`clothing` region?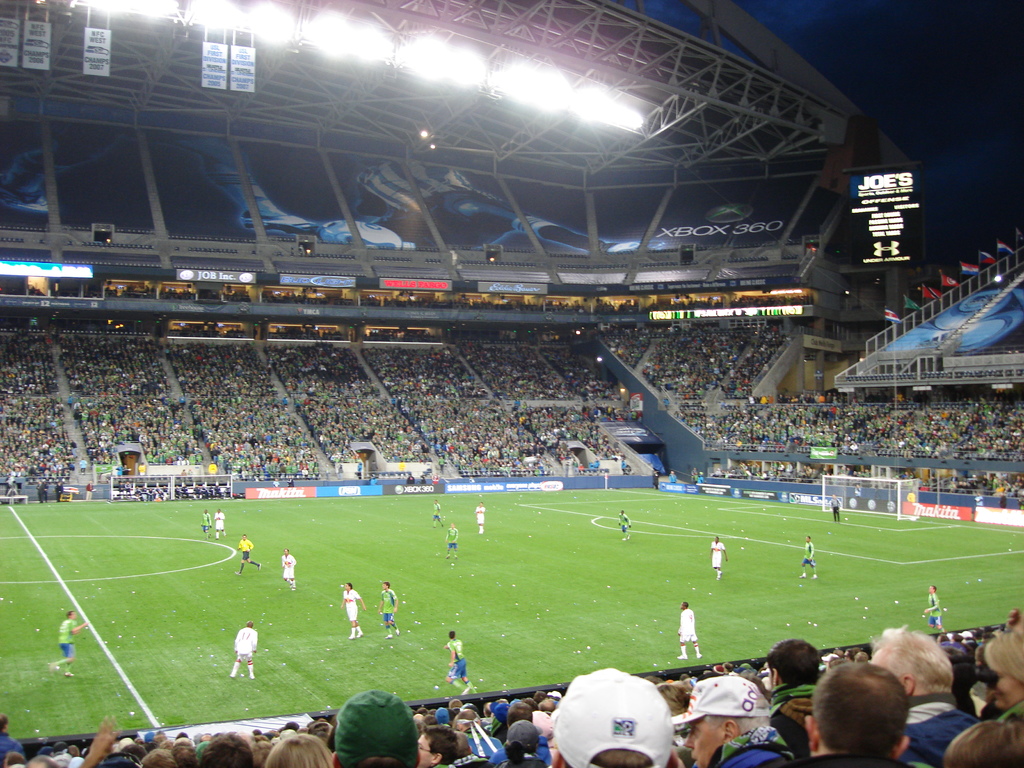
(344,577,364,635)
